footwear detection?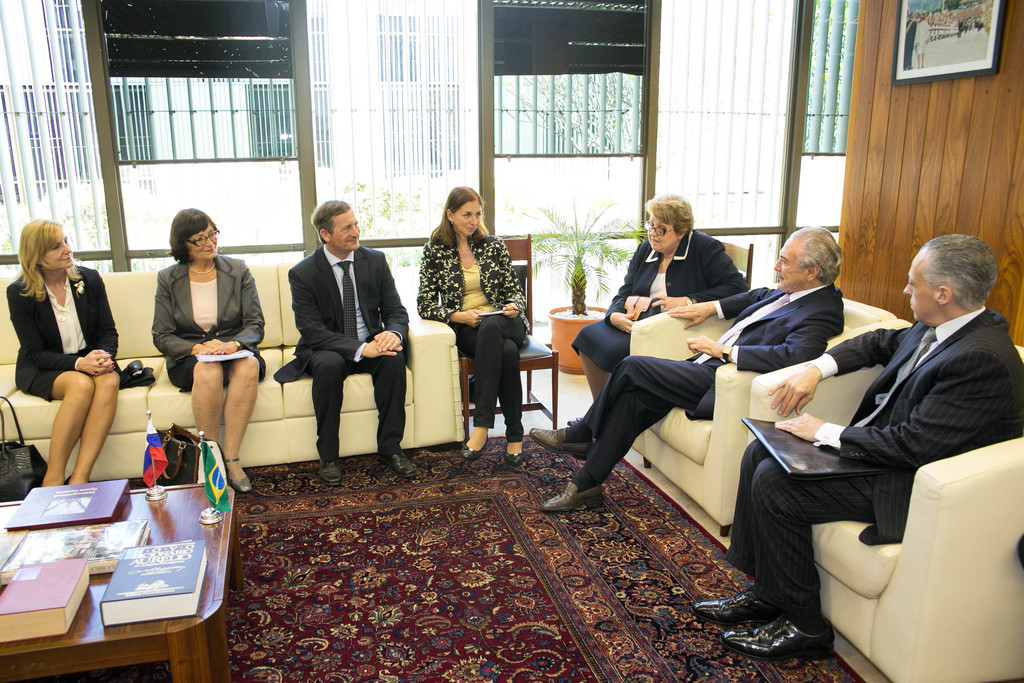
(227, 457, 253, 501)
